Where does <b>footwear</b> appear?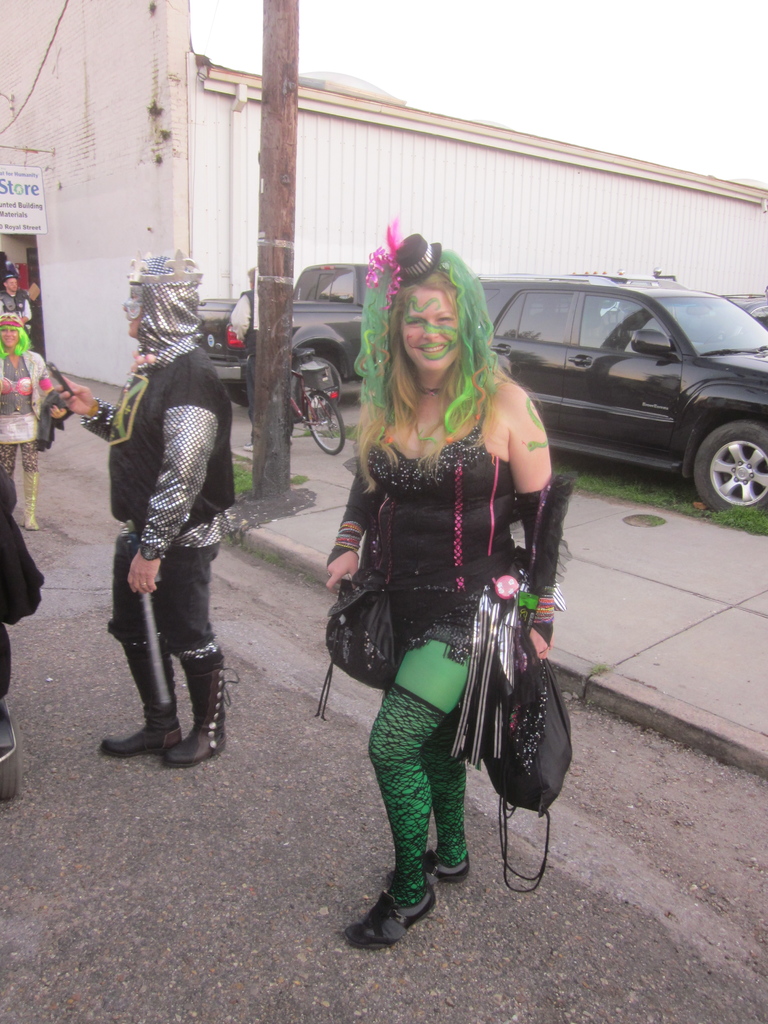
Appears at 104,636,191,755.
